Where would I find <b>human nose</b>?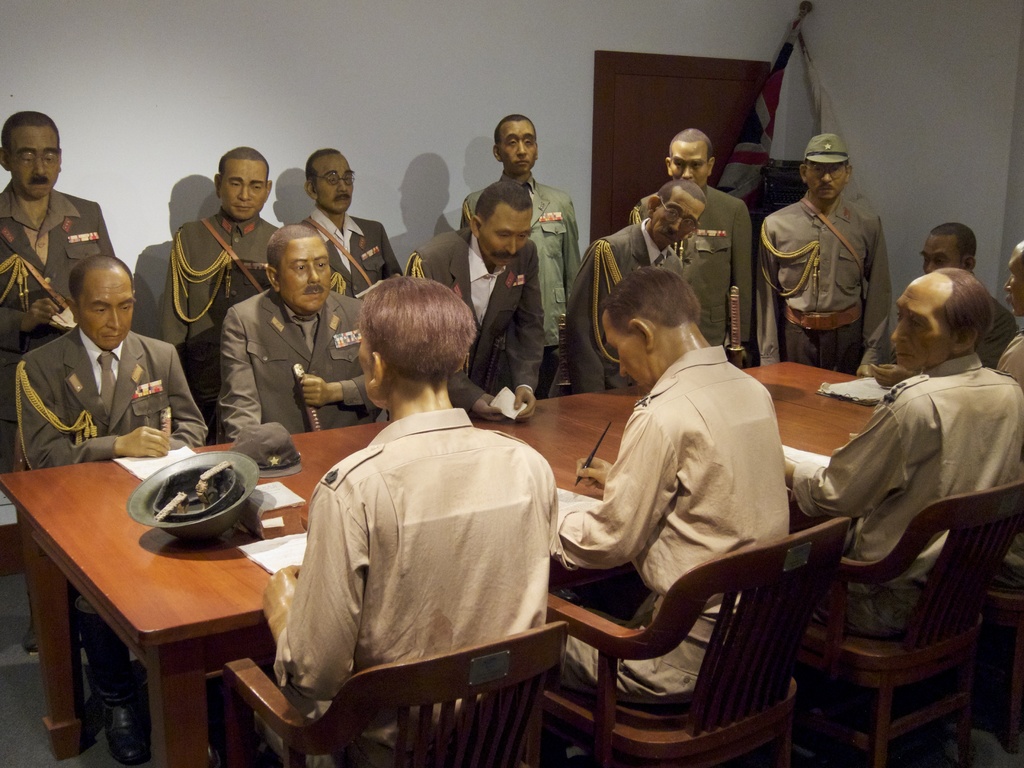
At detection(679, 166, 694, 179).
